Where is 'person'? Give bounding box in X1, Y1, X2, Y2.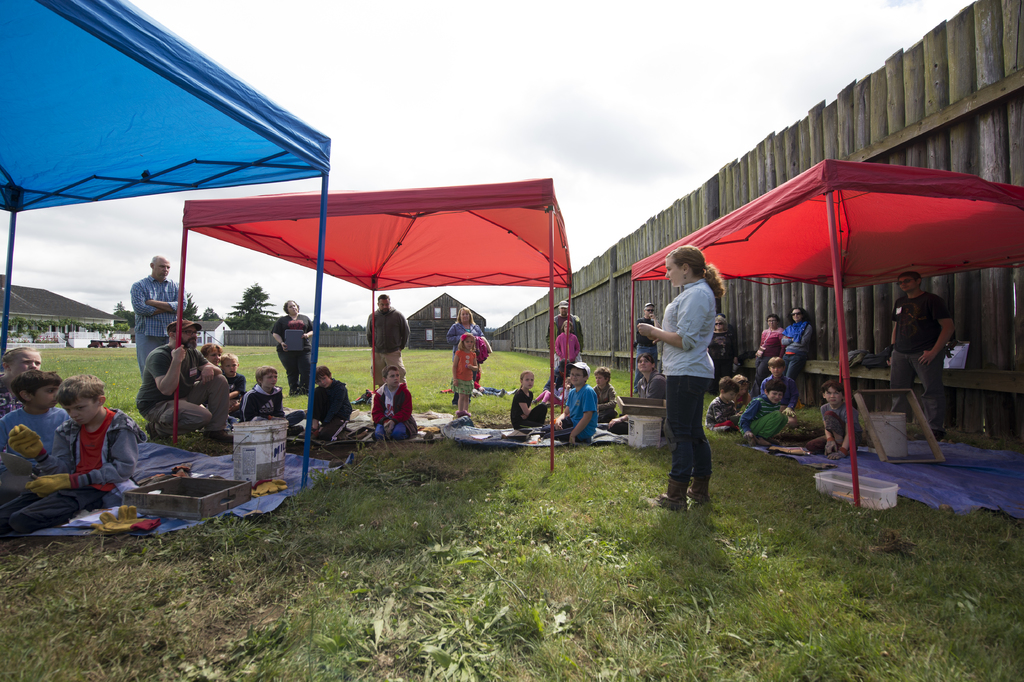
743, 379, 794, 445.
